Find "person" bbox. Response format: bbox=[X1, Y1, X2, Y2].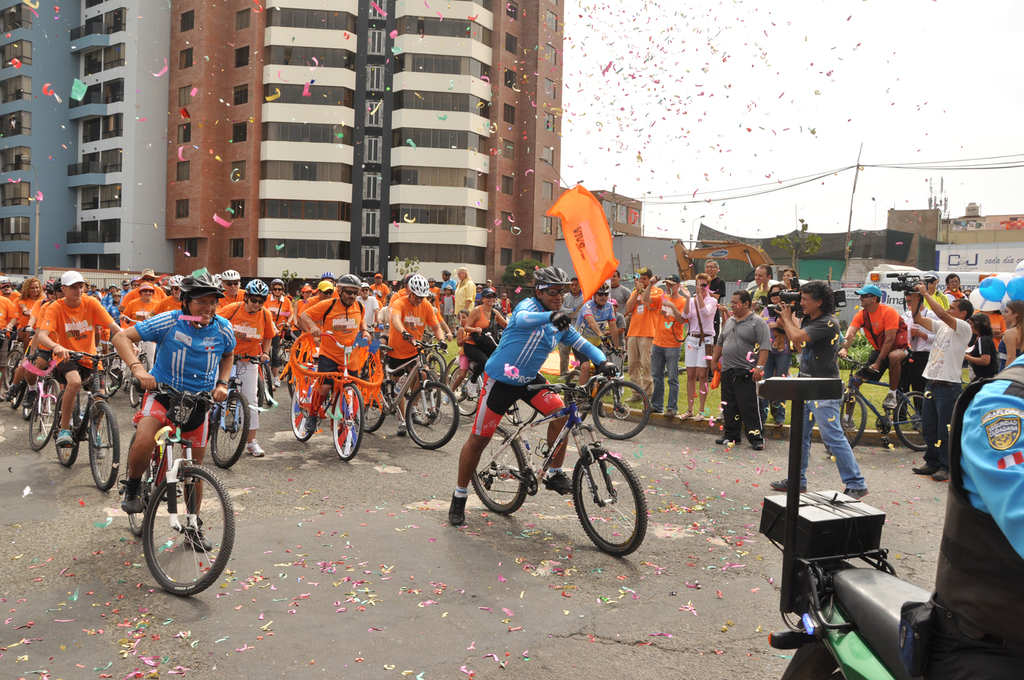
bbox=[116, 281, 230, 593].
